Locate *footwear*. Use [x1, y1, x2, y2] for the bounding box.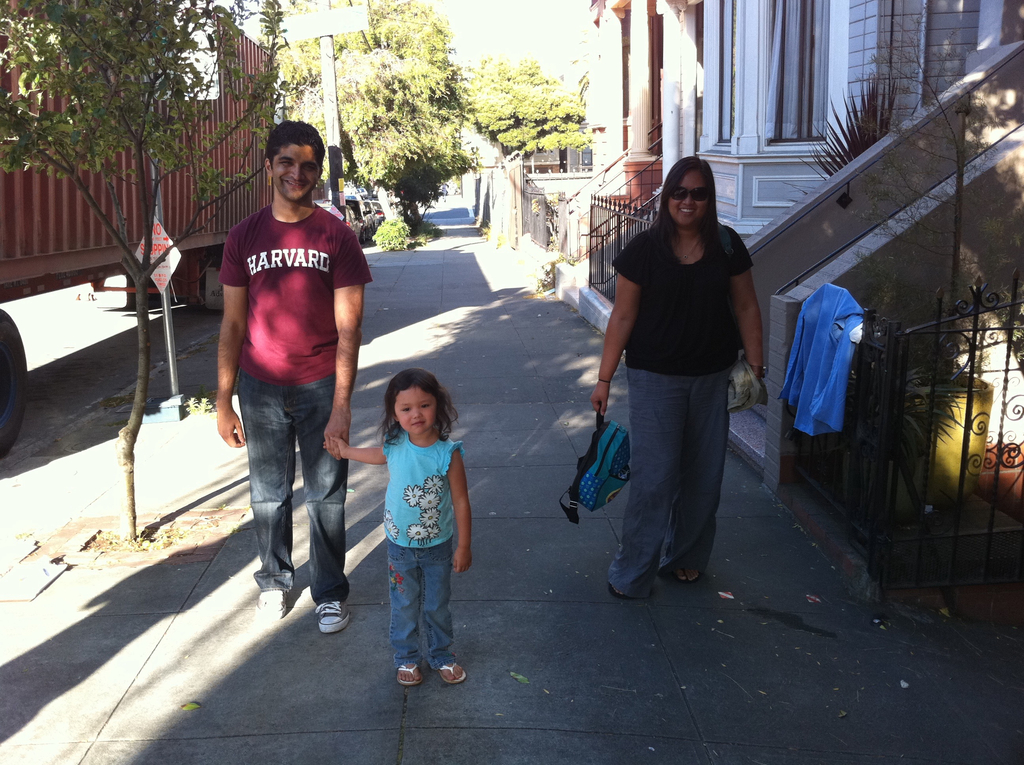
[251, 585, 293, 622].
